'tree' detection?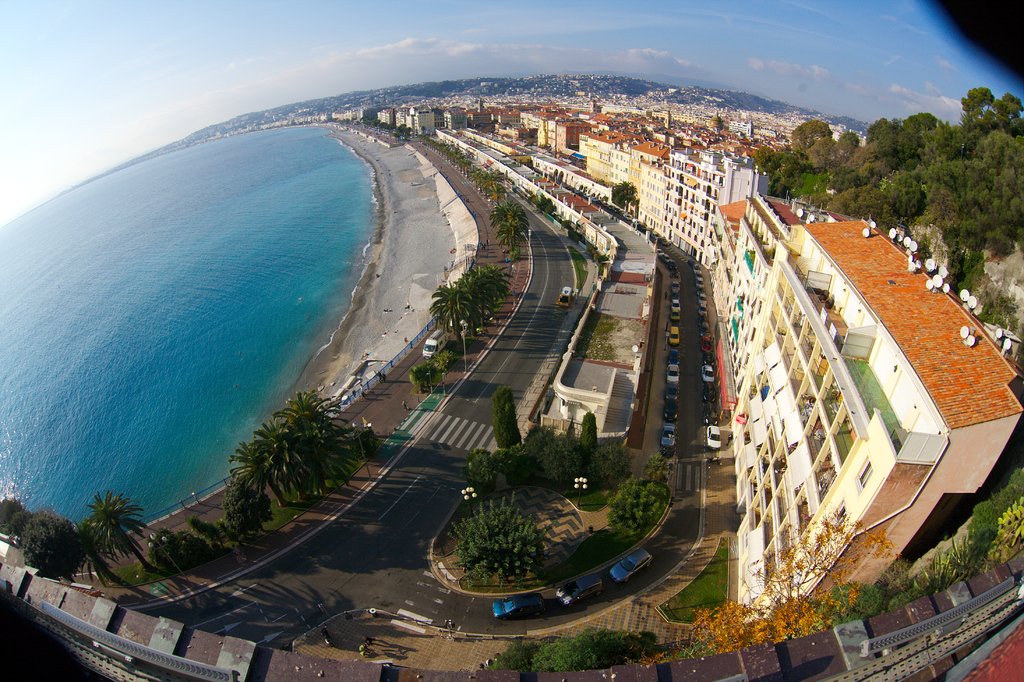
select_region(602, 473, 671, 540)
